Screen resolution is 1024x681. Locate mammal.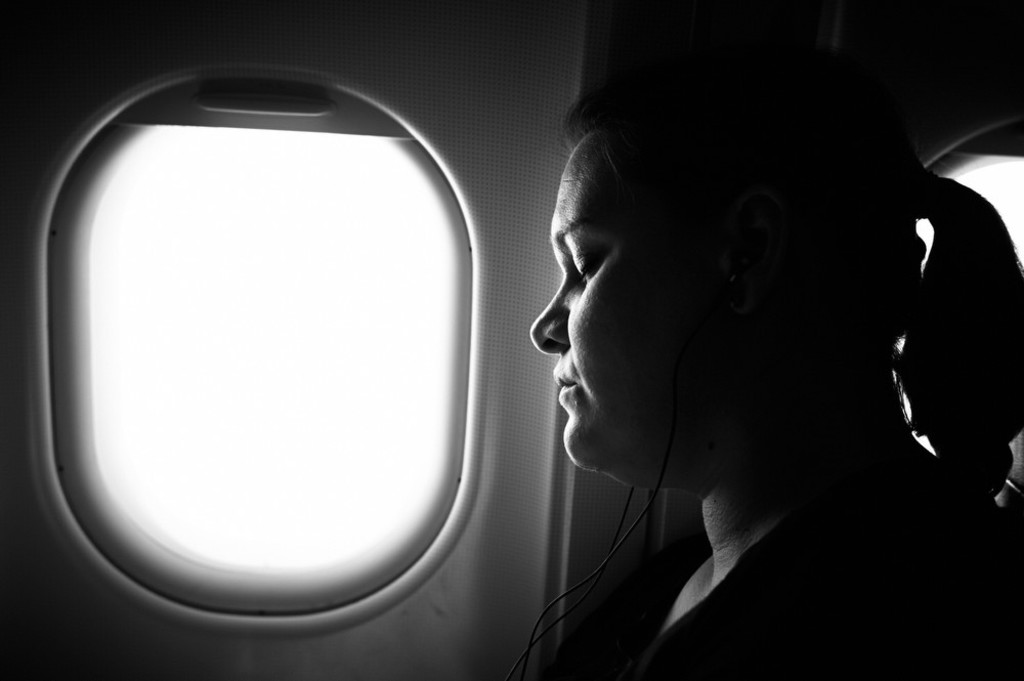
box=[516, 6, 1021, 679].
